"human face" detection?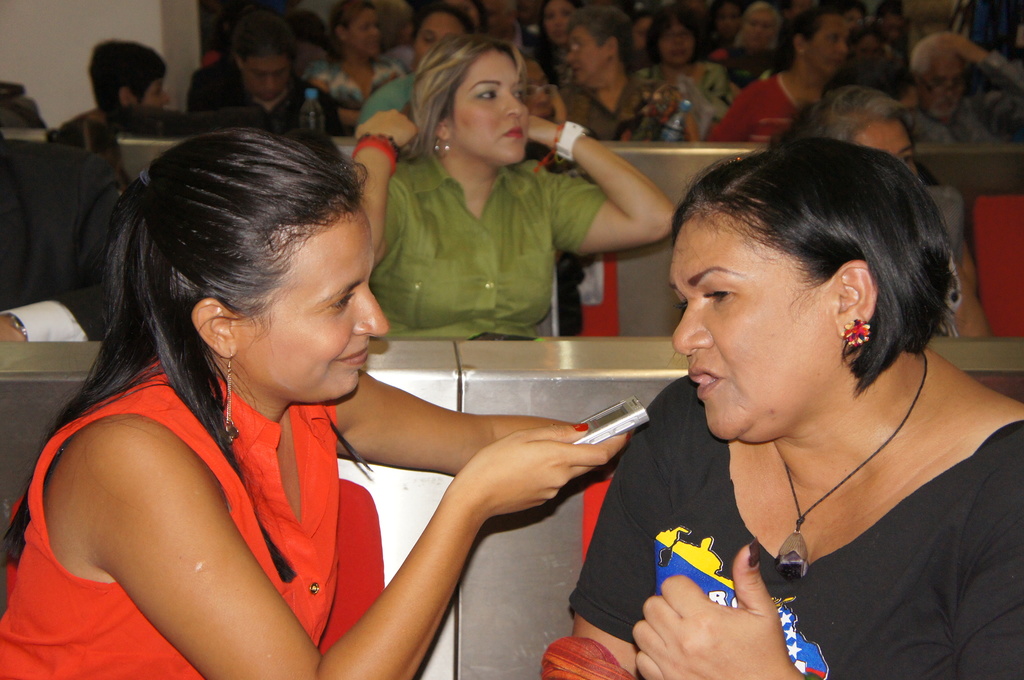
bbox=(811, 15, 847, 70)
